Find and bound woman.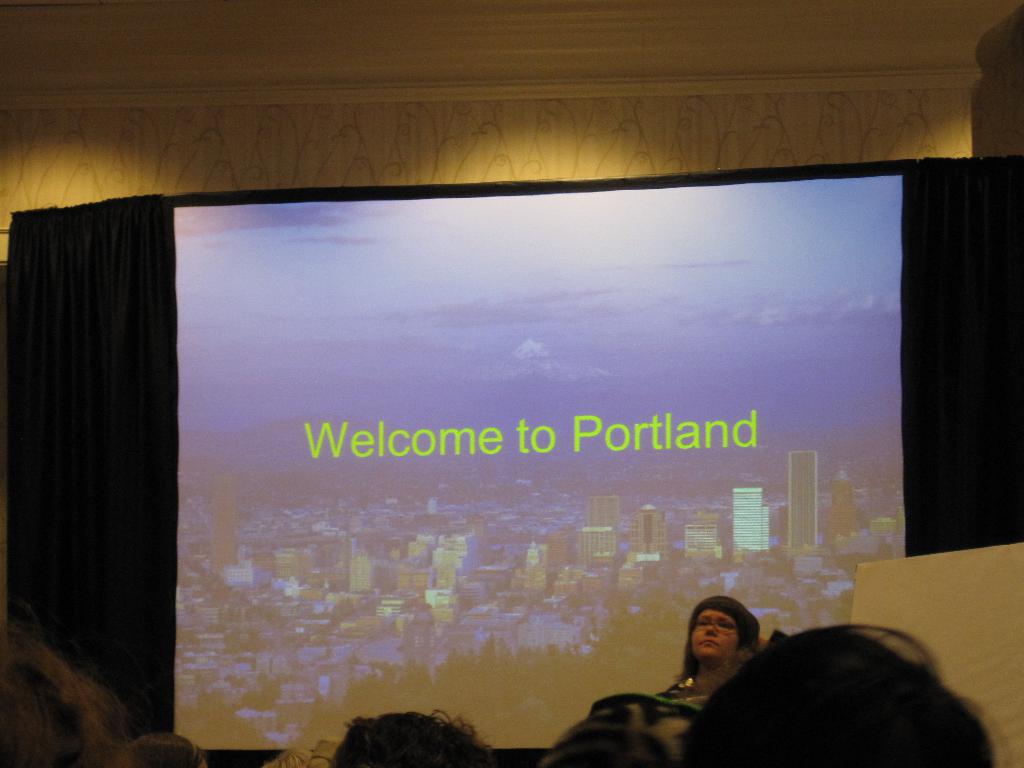
Bound: BBox(655, 598, 788, 730).
